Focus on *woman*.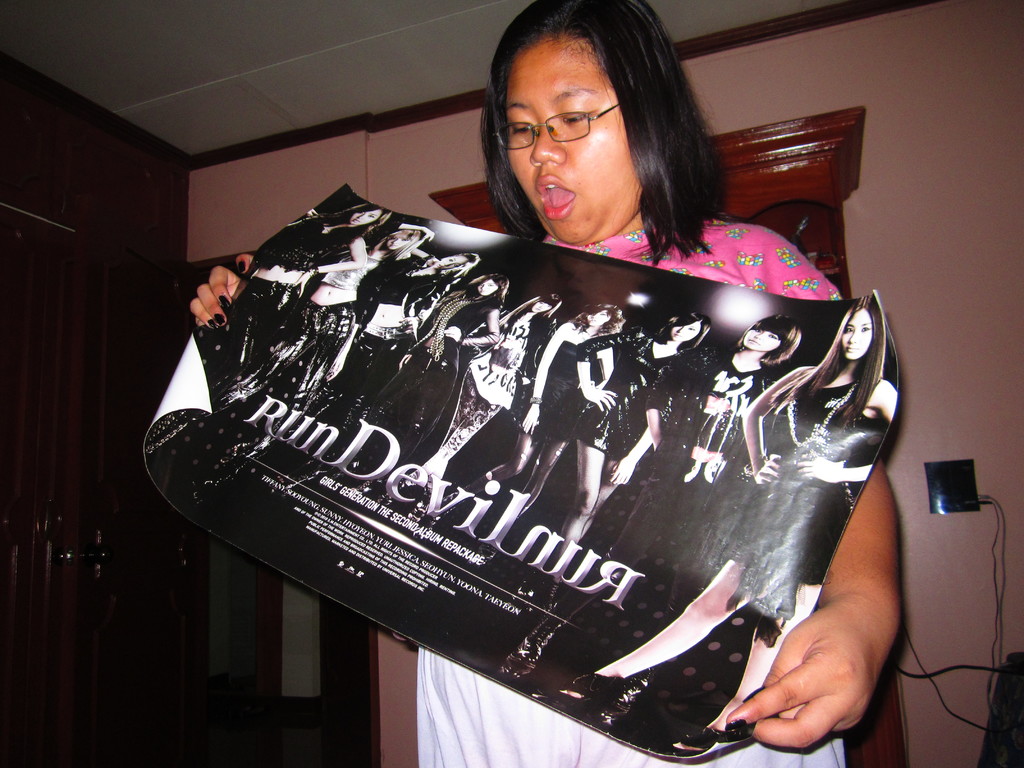
Focused at rect(147, 199, 396, 468).
